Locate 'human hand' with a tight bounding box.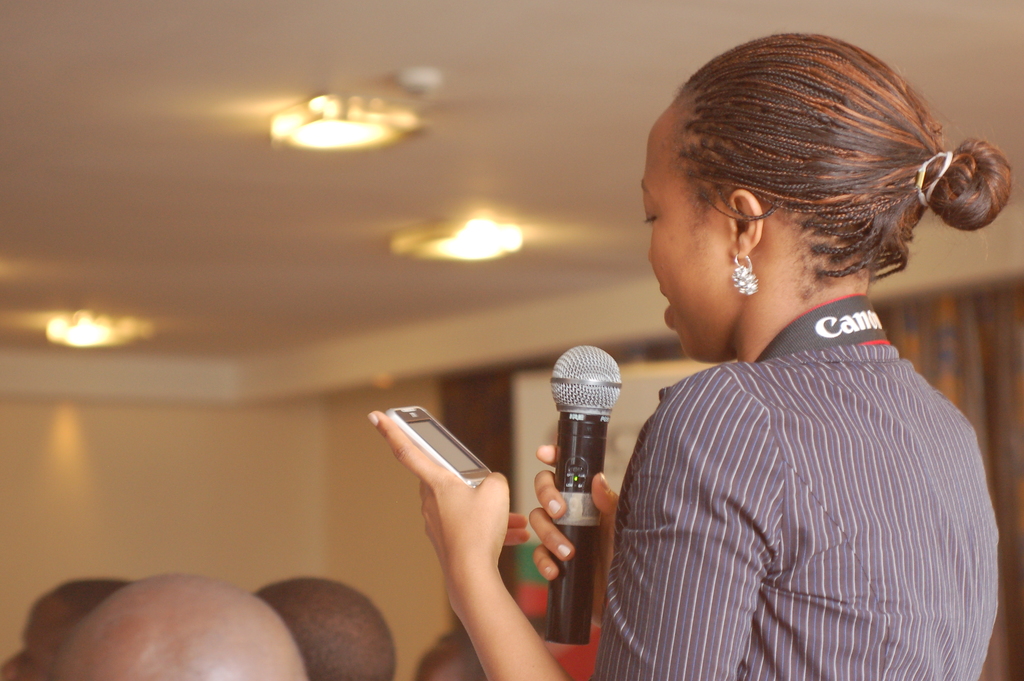
[527, 441, 622, 632].
